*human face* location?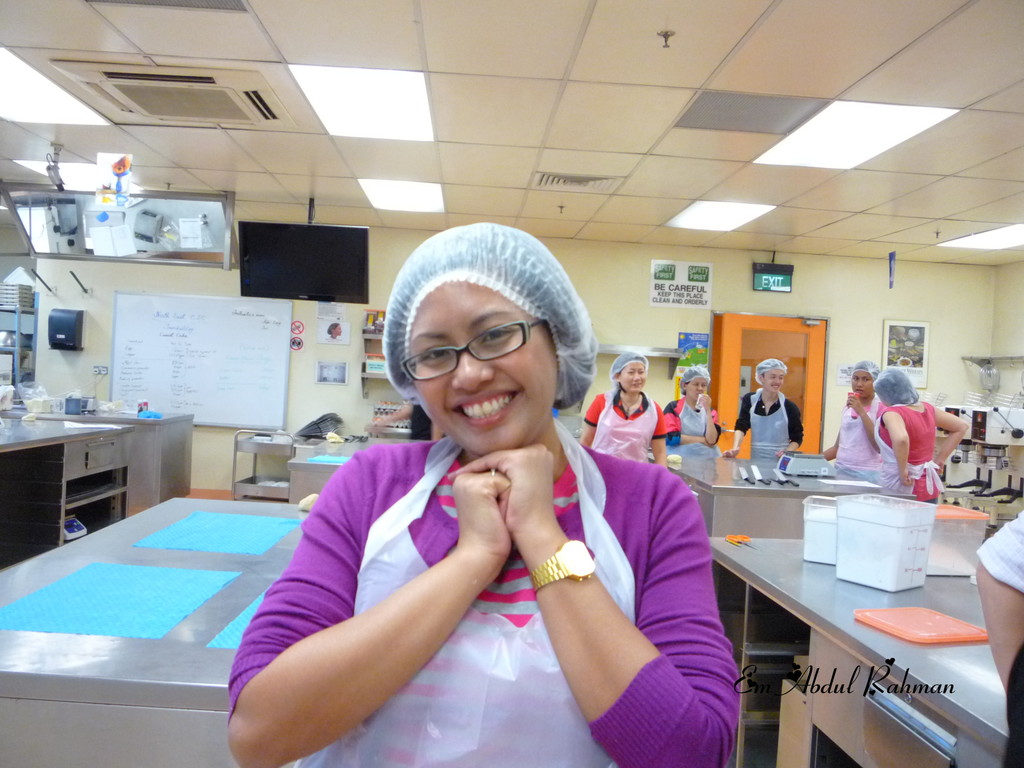
Rect(764, 367, 785, 394)
